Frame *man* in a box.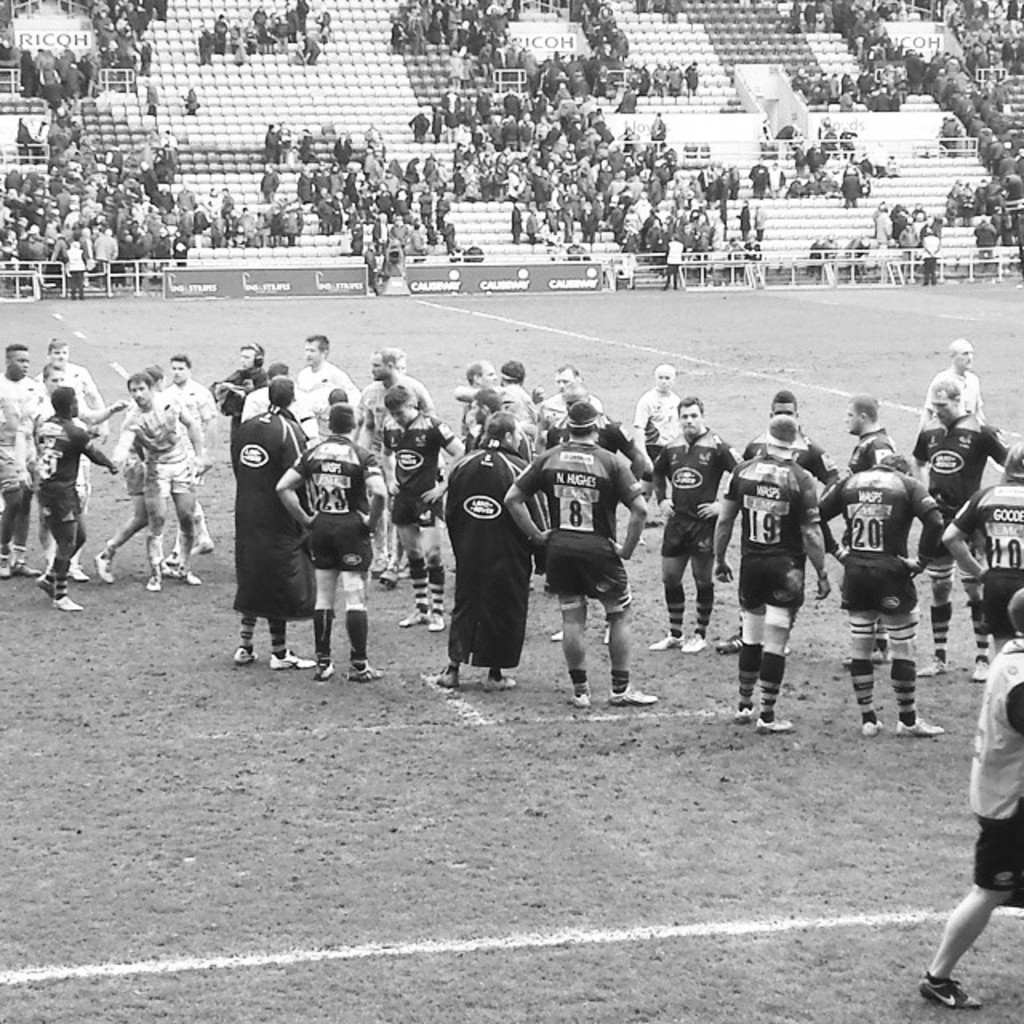
detection(88, 363, 170, 581).
